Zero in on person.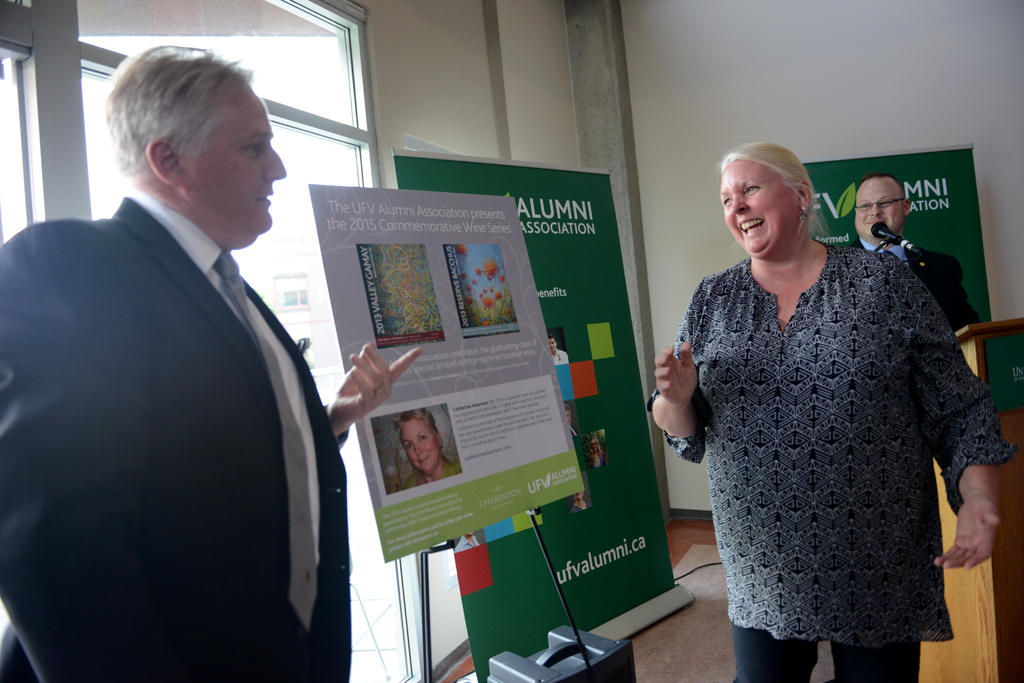
Zeroed in: crop(564, 404, 579, 437).
